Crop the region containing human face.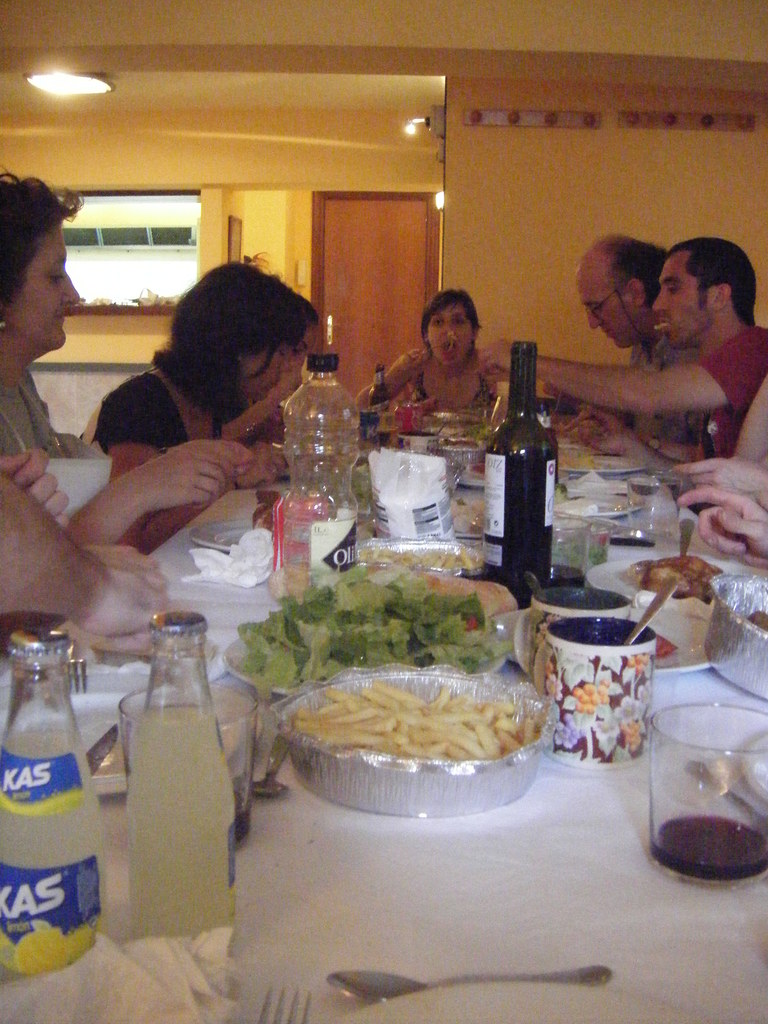
Crop region: 224, 317, 322, 415.
